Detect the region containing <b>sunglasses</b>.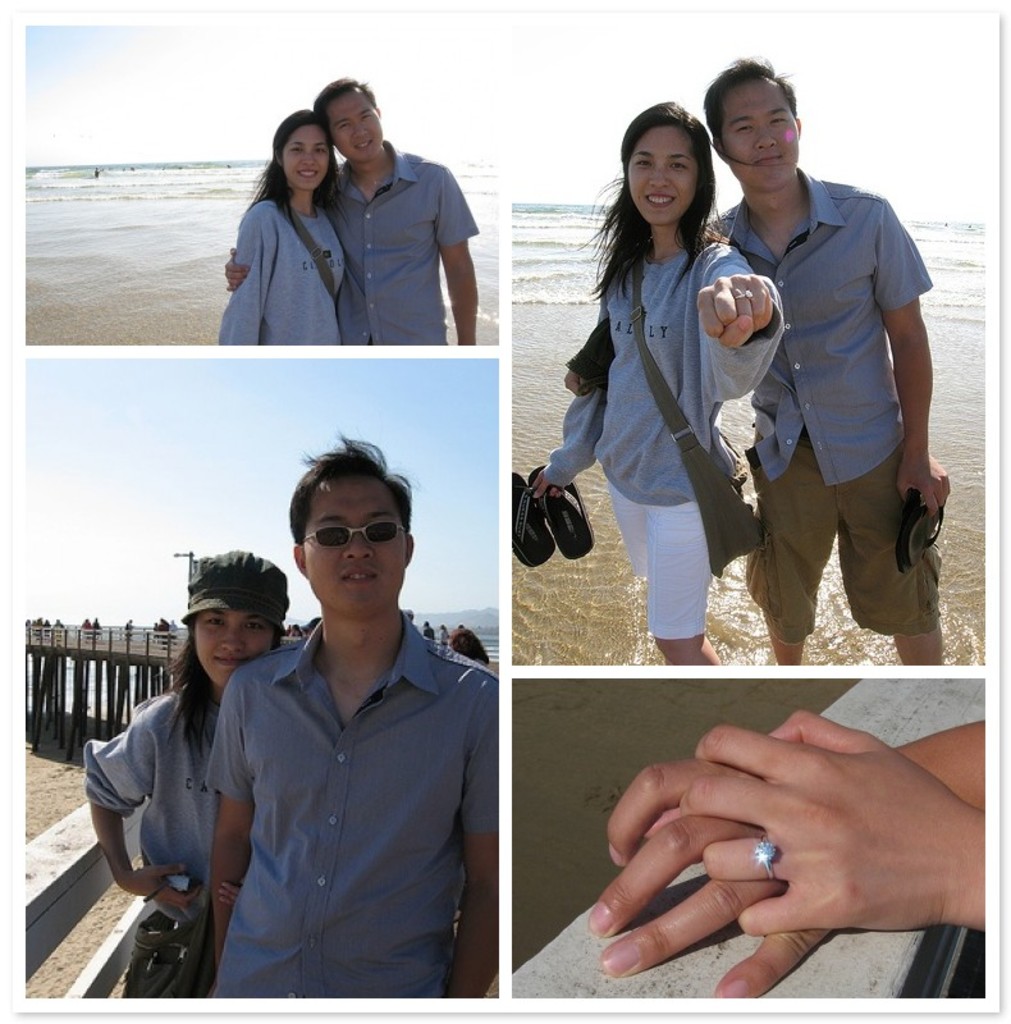
(302, 522, 404, 552).
